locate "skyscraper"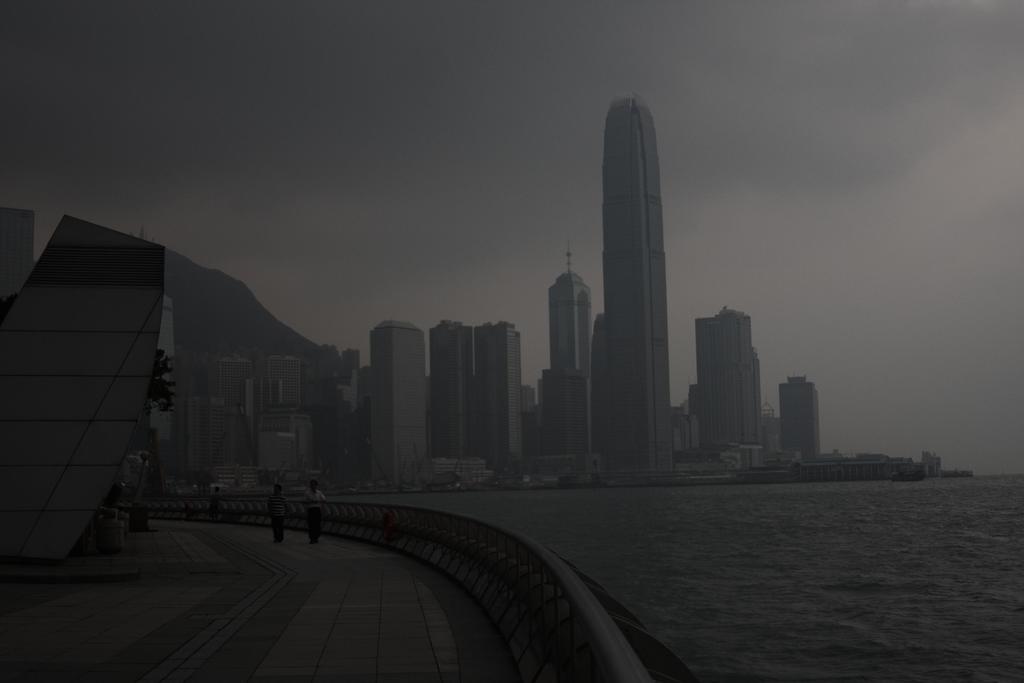
<box>420,315,476,468</box>
